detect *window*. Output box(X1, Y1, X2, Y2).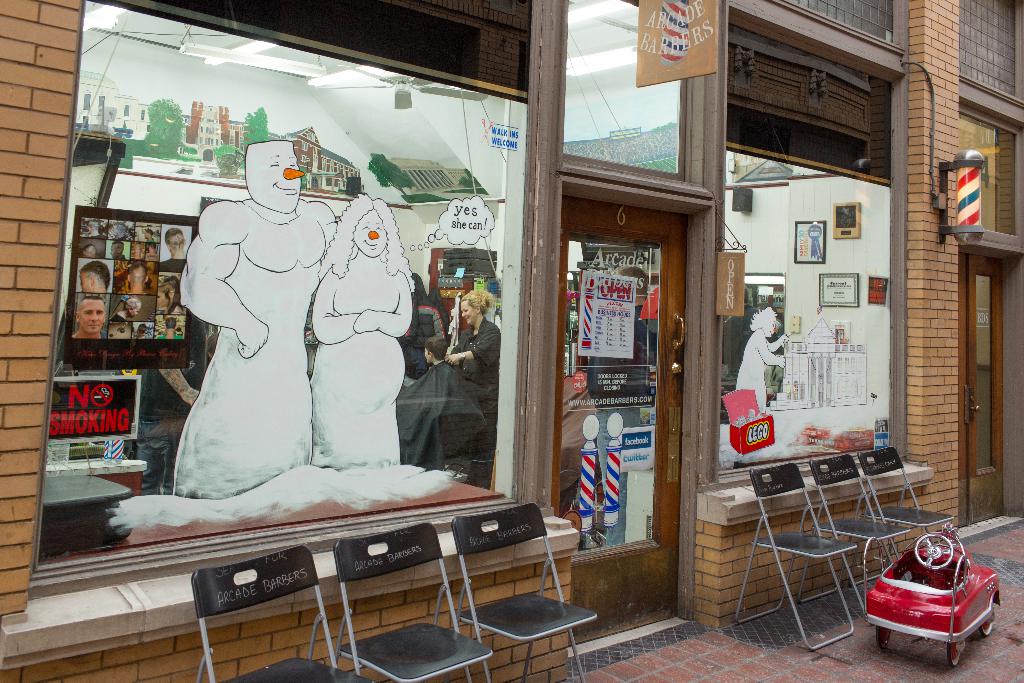
box(692, 29, 914, 495).
